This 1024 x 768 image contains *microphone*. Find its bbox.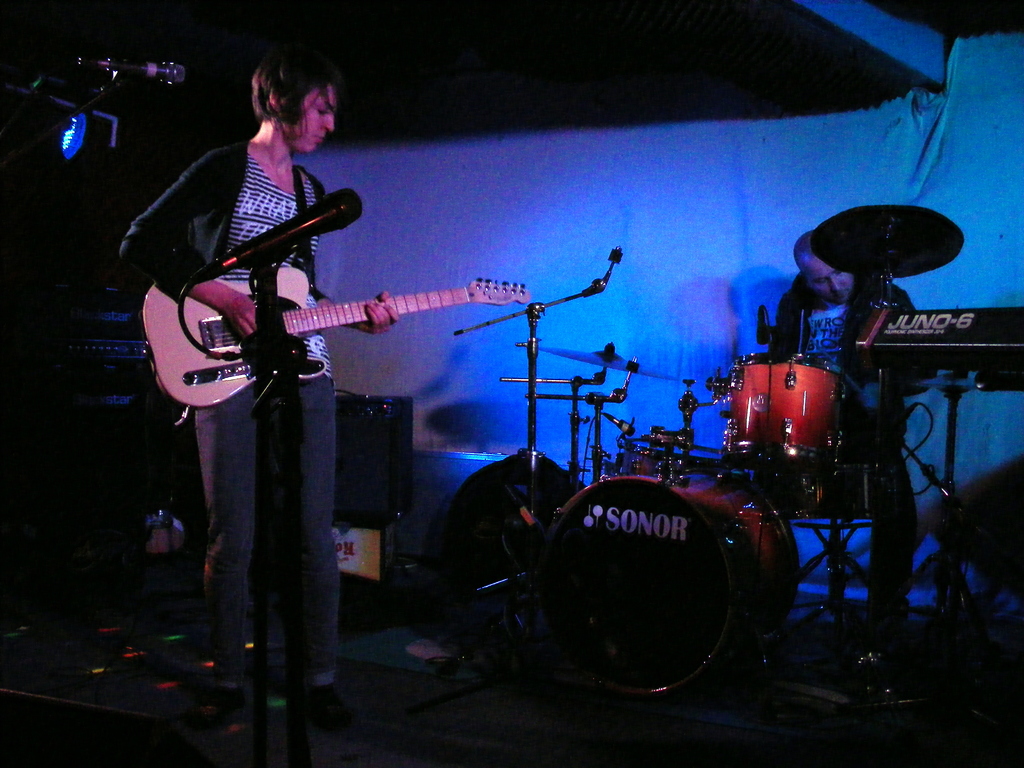
x1=225 y1=186 x2=365 y2=271.
